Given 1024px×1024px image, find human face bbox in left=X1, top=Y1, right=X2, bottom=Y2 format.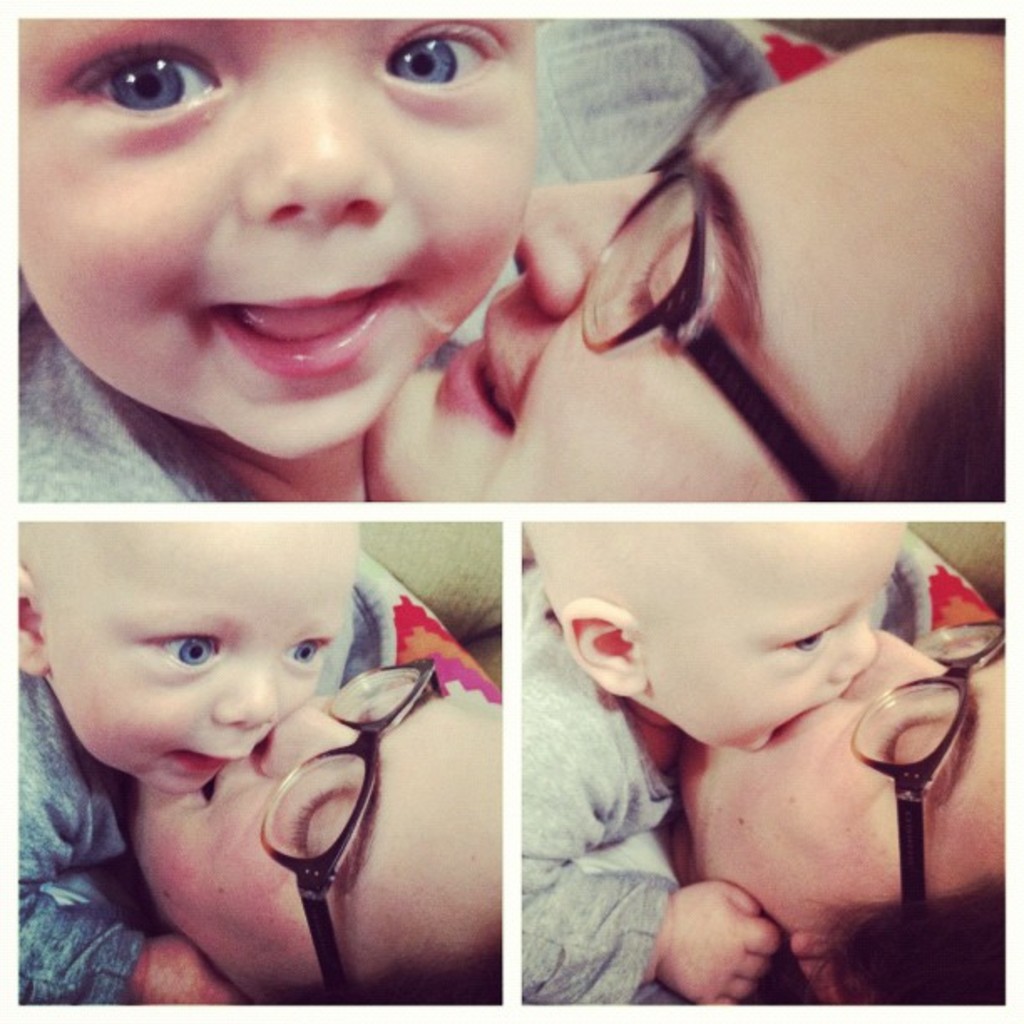
left=22, top=20, right=537, bottom=463.
